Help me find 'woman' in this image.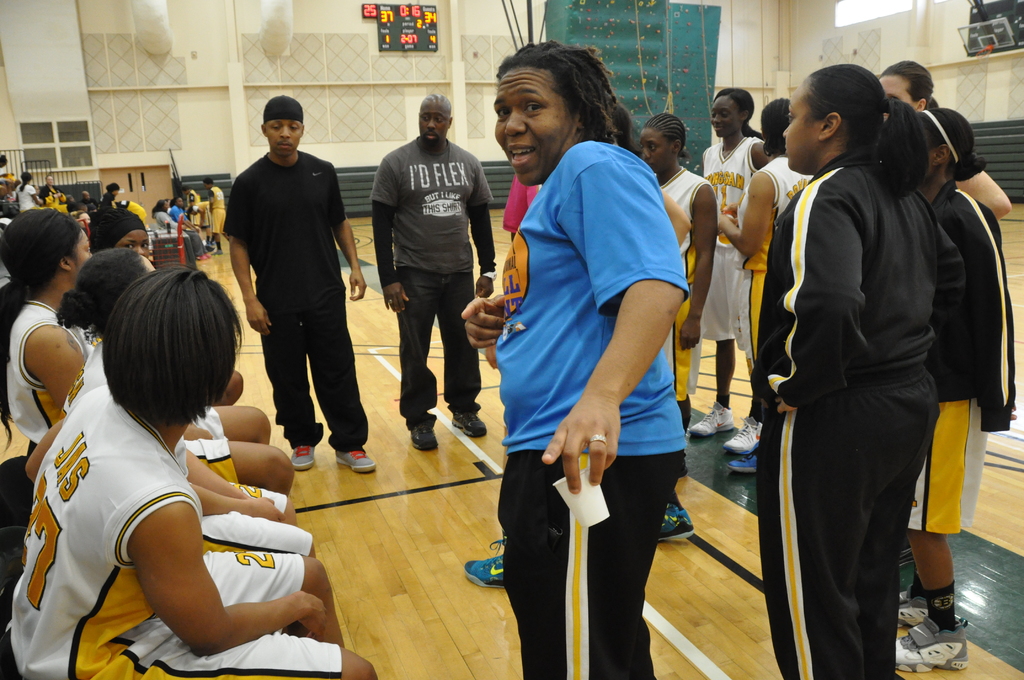
Found it: x1=47 y1=247 x2=317 y2=533.
